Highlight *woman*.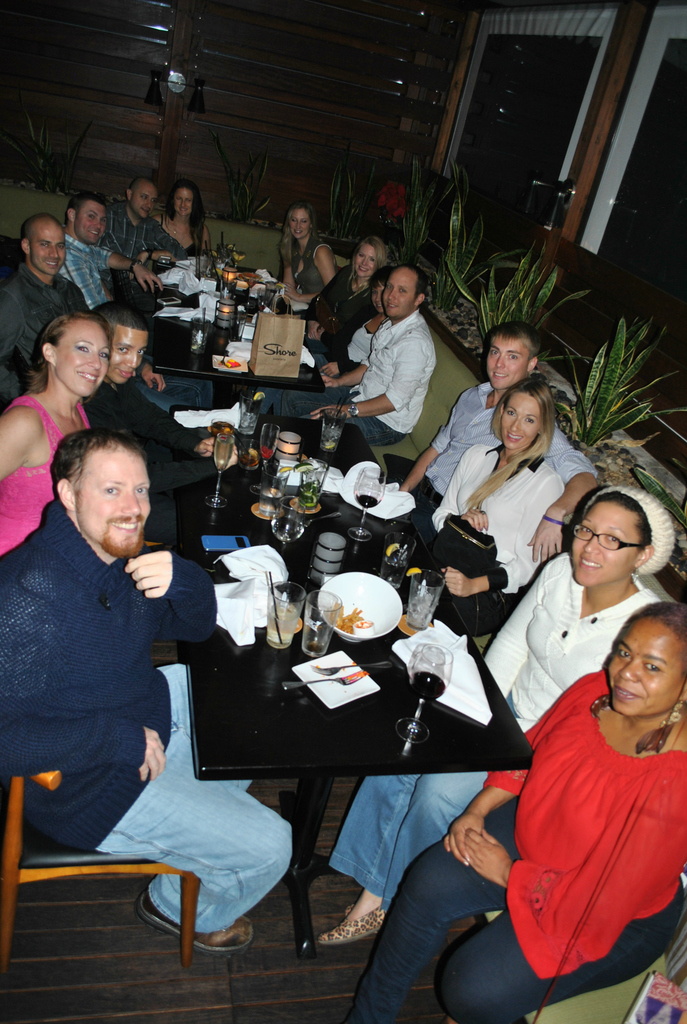
Highlighted region: (313,484,672,946).
